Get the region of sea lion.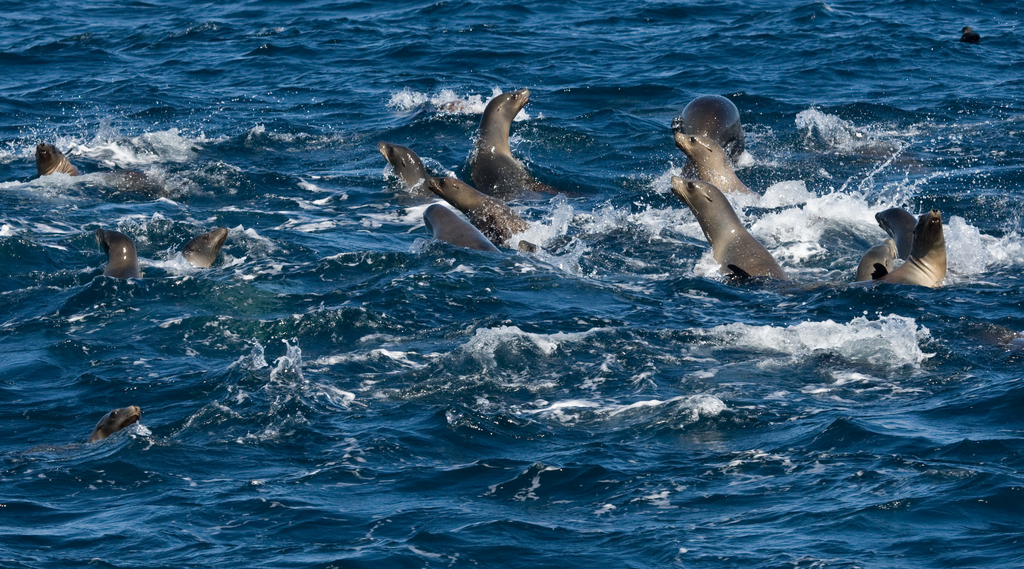
{"x1": 672, "y1": 94, "x2": 748, "y2": 159}.
